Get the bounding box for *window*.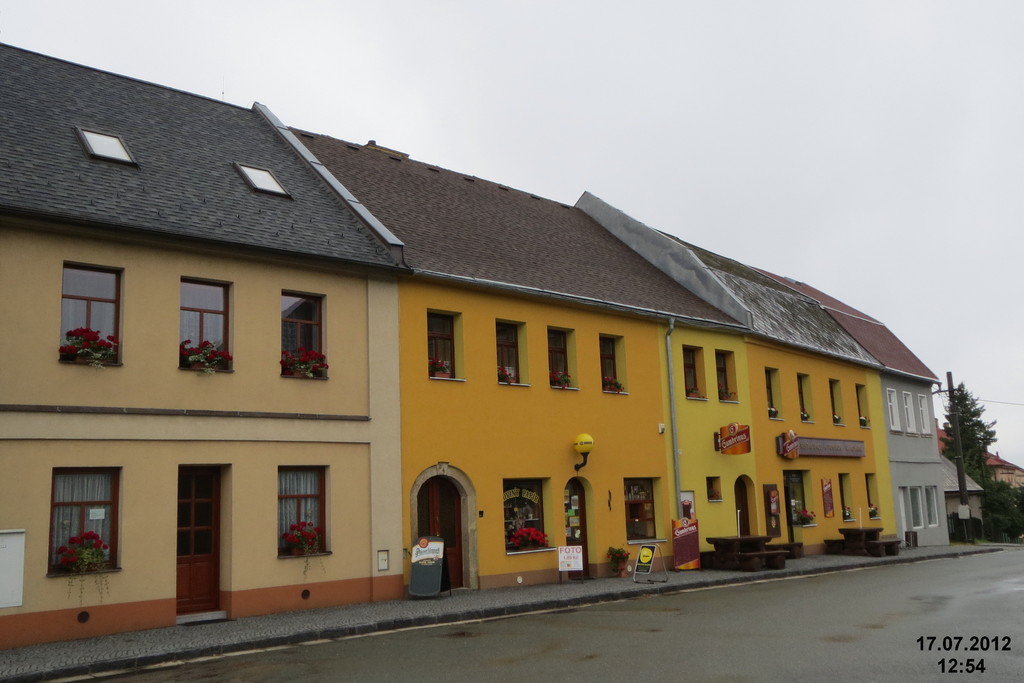
[x1=64, y1=258, x2=123, y2=362].
